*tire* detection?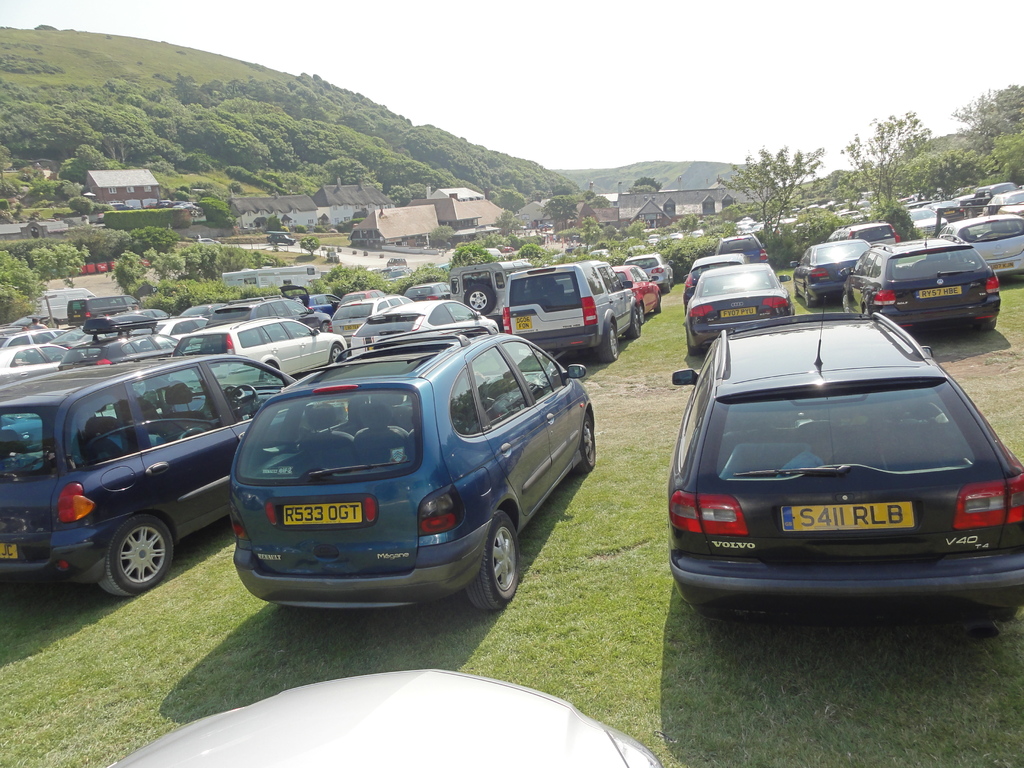
bbox=(595, 318, 620, 359)
